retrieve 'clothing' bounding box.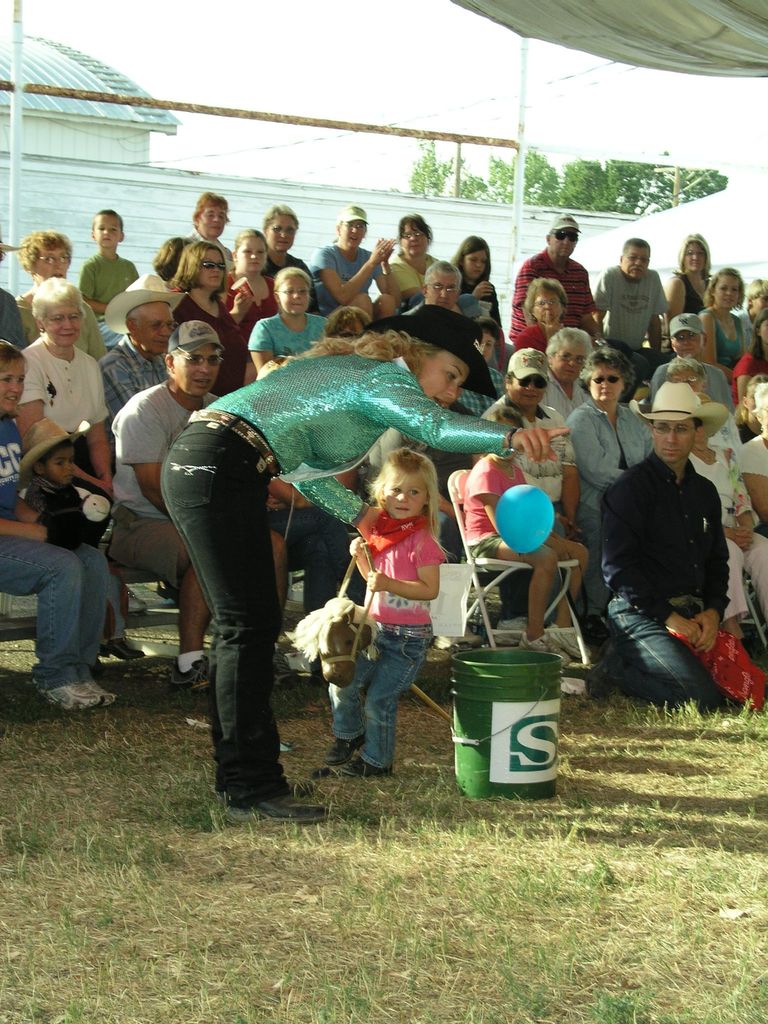
Bounding box: box(568, 399, 655, 616).
